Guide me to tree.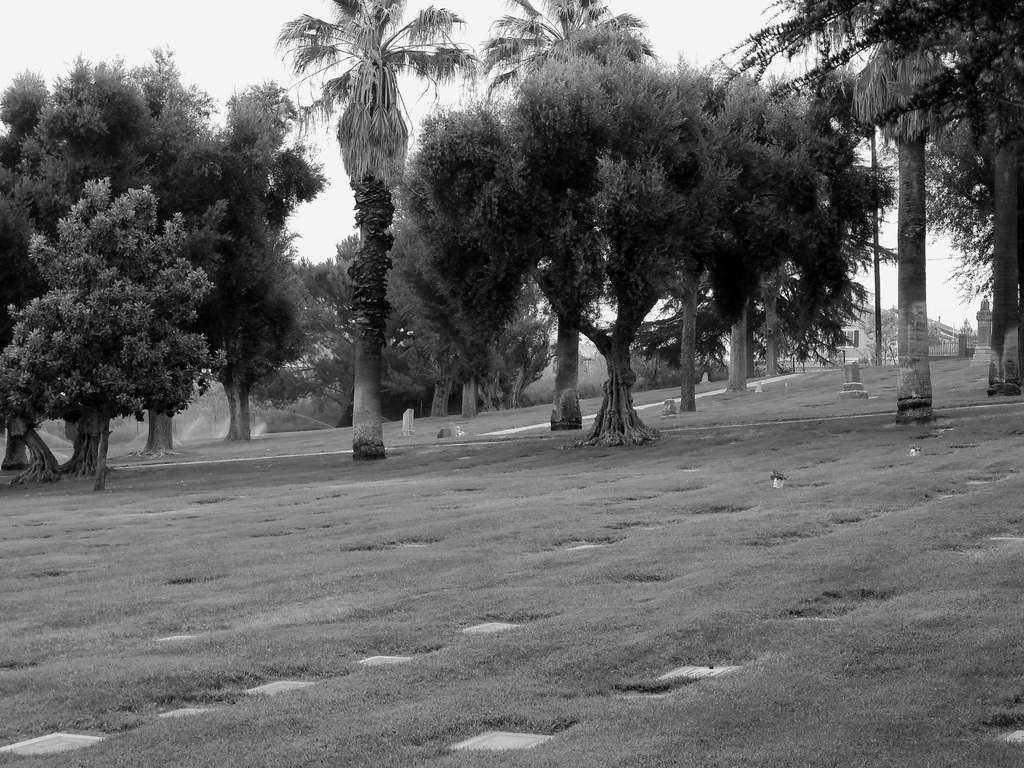
Guidance: [643,79,753,410].
